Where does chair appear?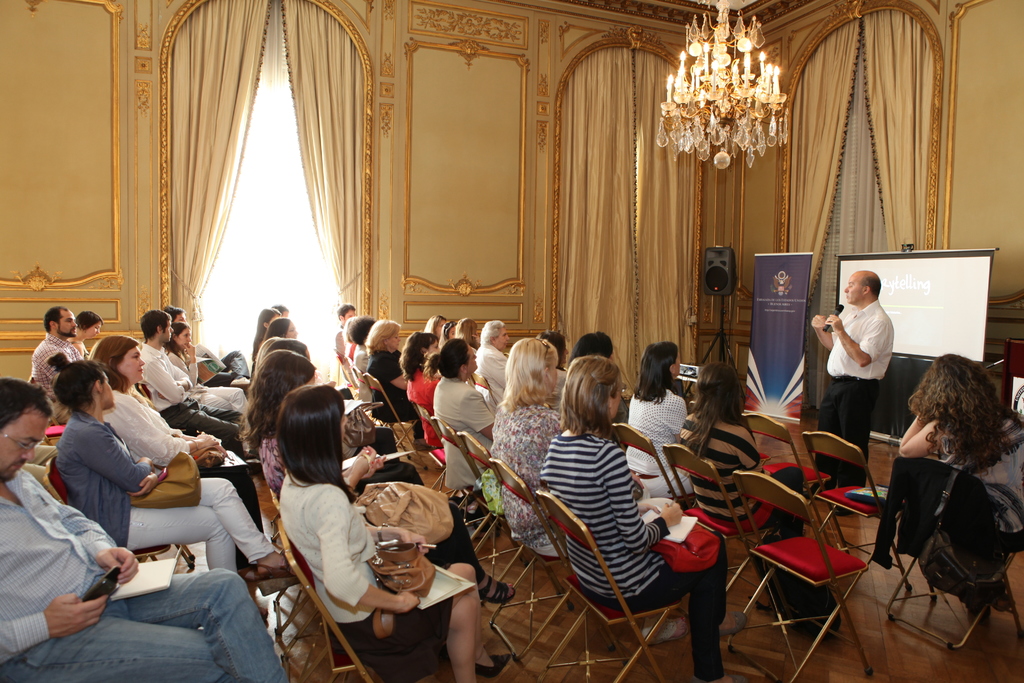
Appears at x1=482, y1=458, x2=586, y2=675.
